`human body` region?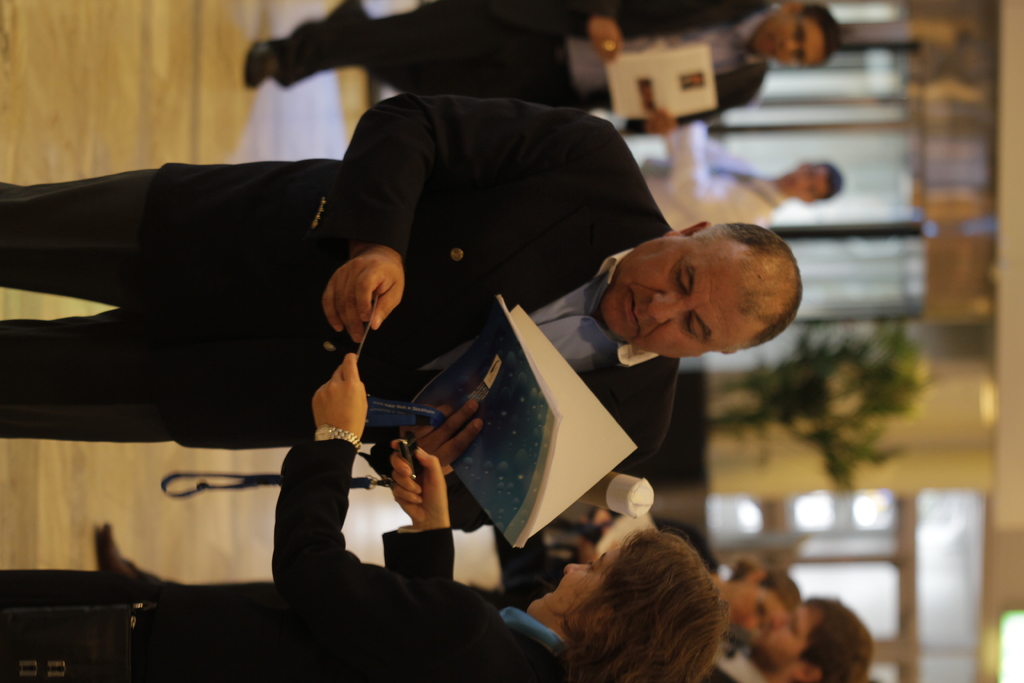
641,108,840,235
